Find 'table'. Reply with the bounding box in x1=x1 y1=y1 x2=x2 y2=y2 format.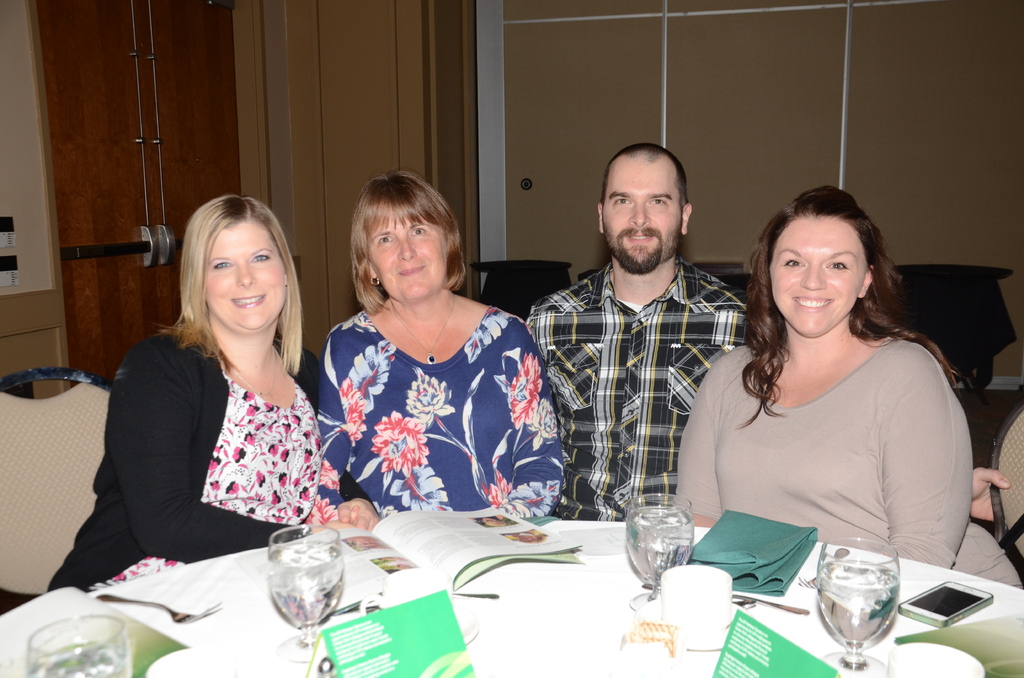
x1=0 y1=512 x2=1023 y2=676.
